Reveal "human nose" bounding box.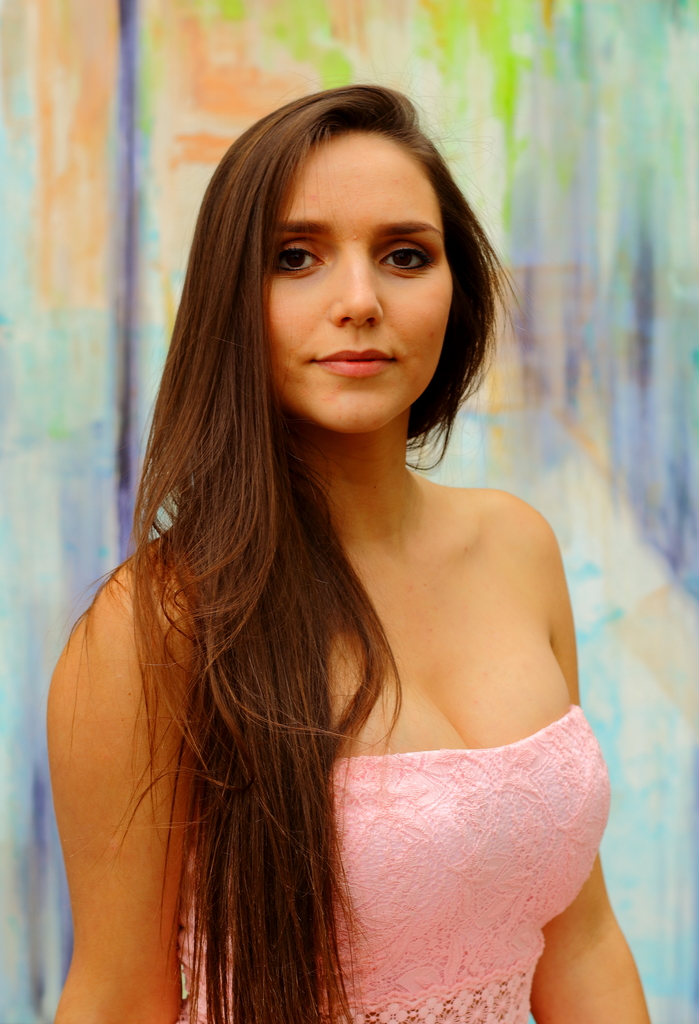
Revealed: box=[328, 252, 385, 326].
